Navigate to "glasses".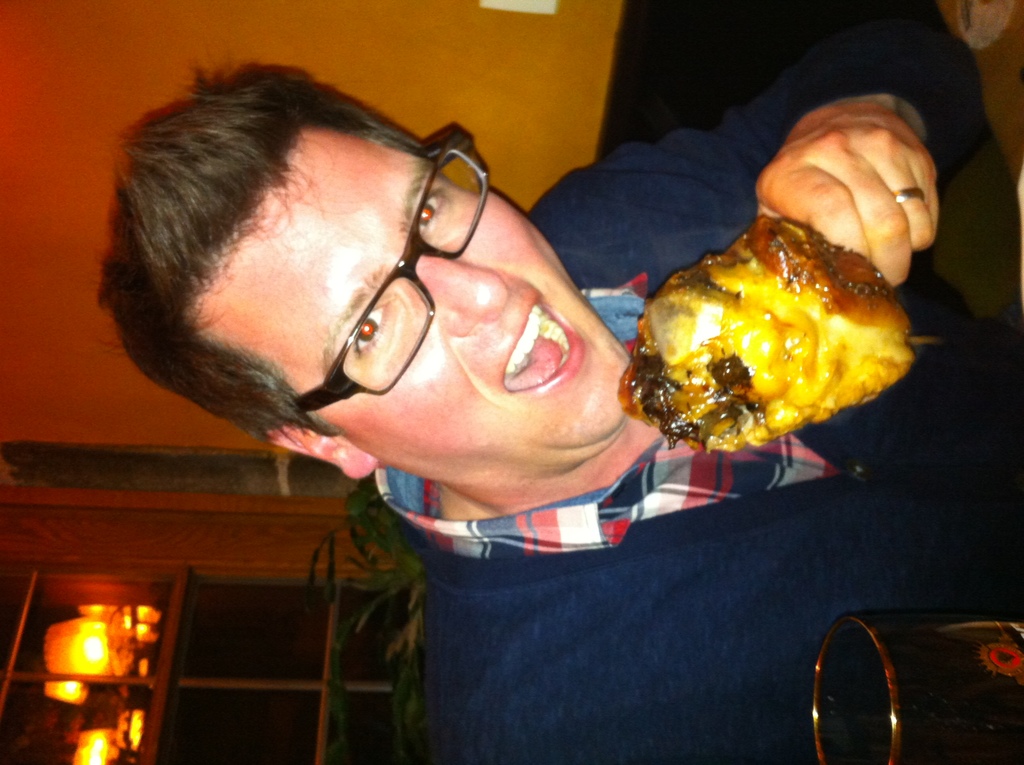
Navigation target: (left=296, top=135, right=492, bottom=415).
